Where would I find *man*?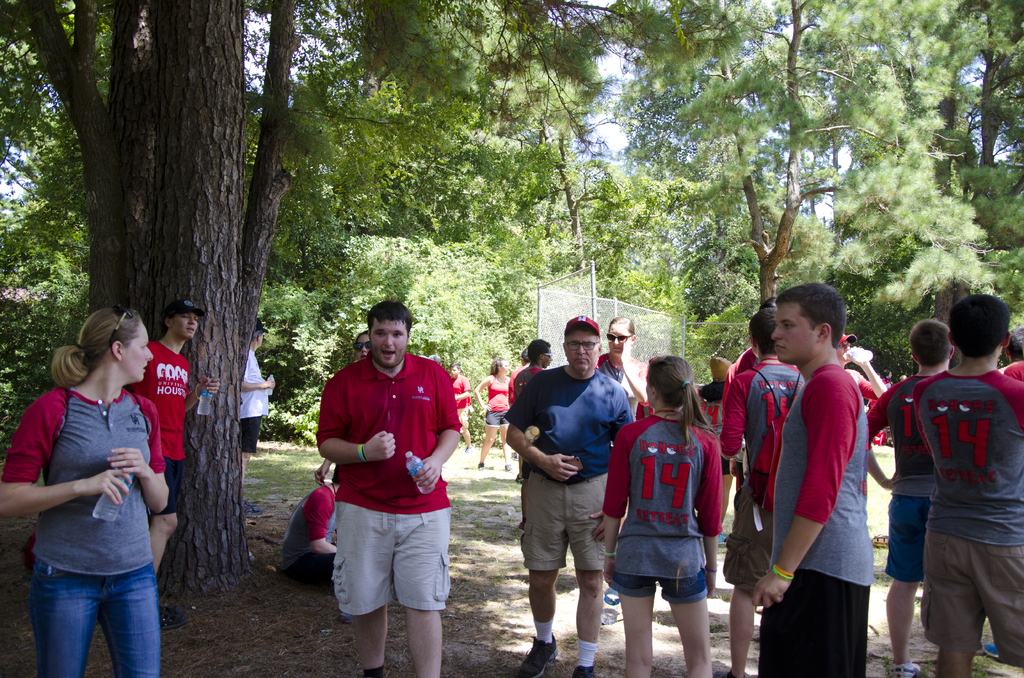
At [835, 334, 888, 405].
